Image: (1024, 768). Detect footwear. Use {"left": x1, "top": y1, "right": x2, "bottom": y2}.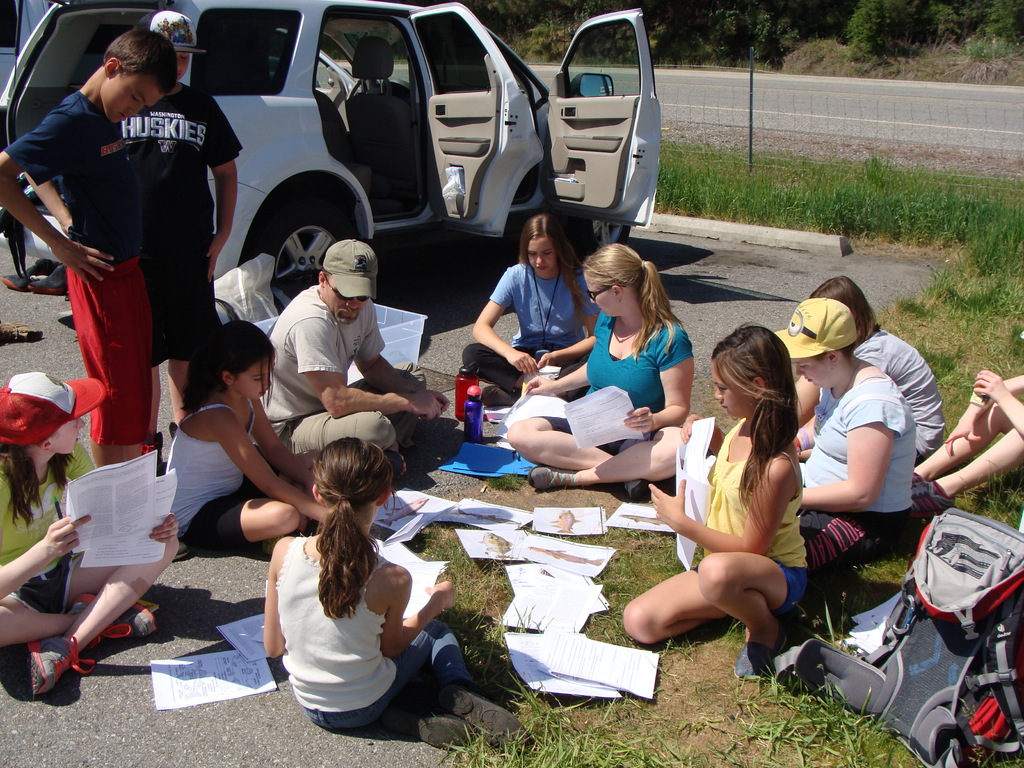
{"left": 729, "top": 623, "right": 786, "bottom": 683}.
